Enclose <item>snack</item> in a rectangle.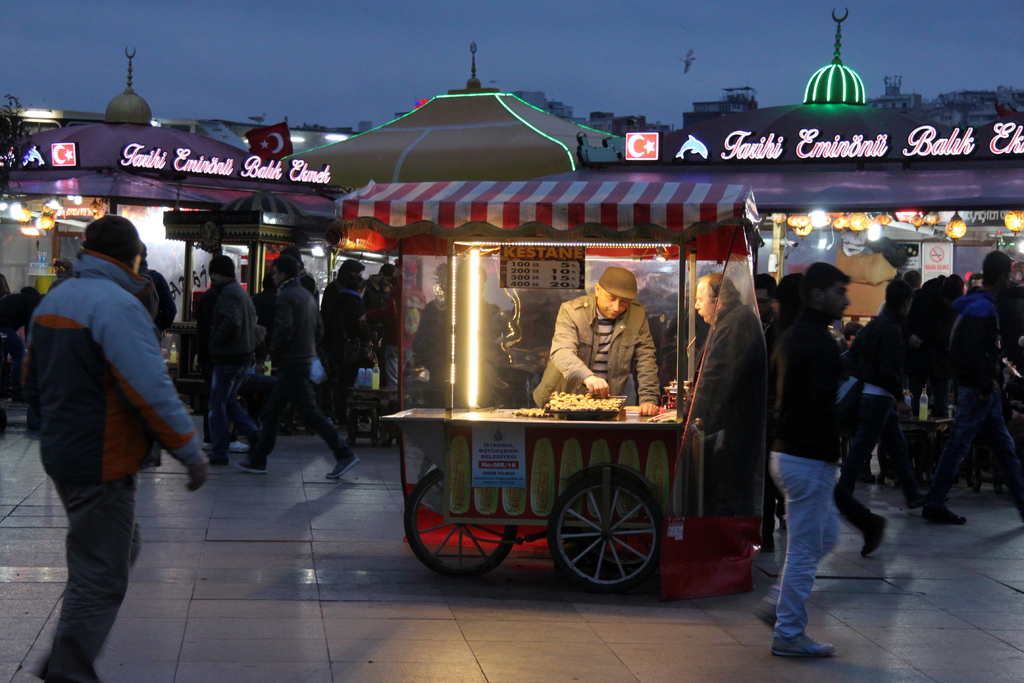
[544, 394, 624, 417].
